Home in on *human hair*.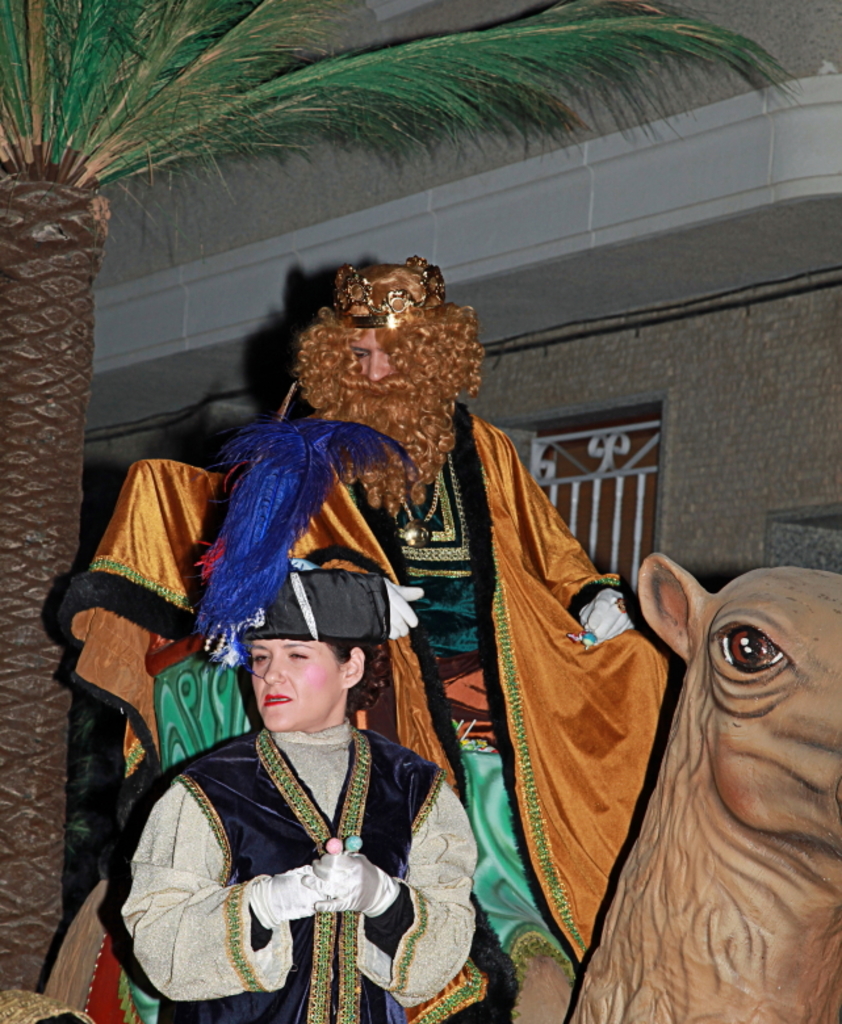
Homed in at select_region(294, 259, 476, 519).
